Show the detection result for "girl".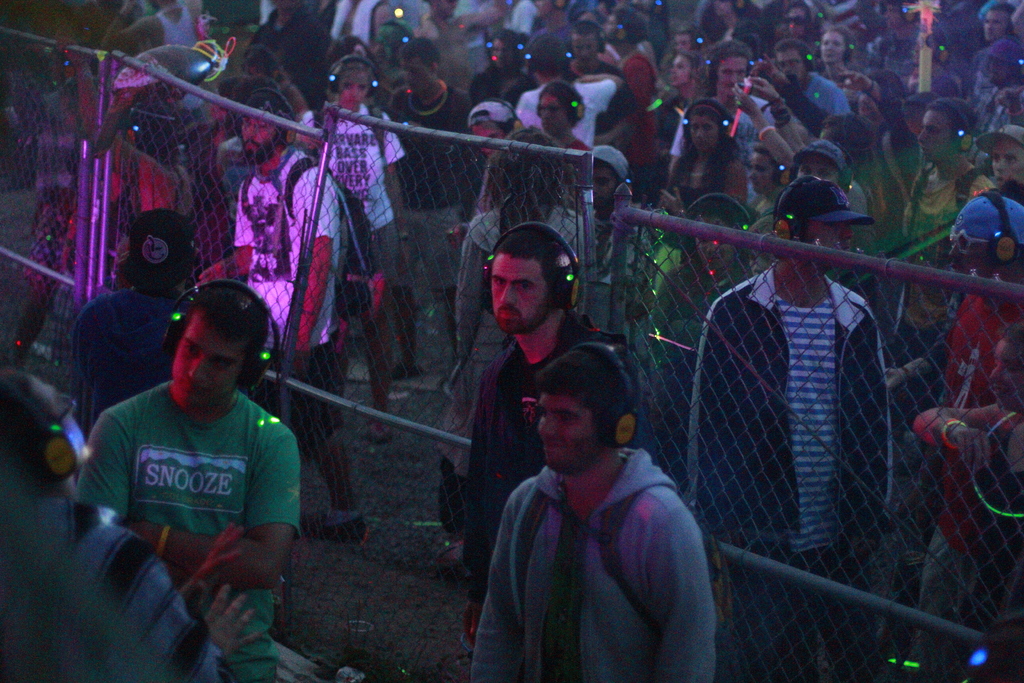
[left=820, top=25, right=881, bottom=103].
